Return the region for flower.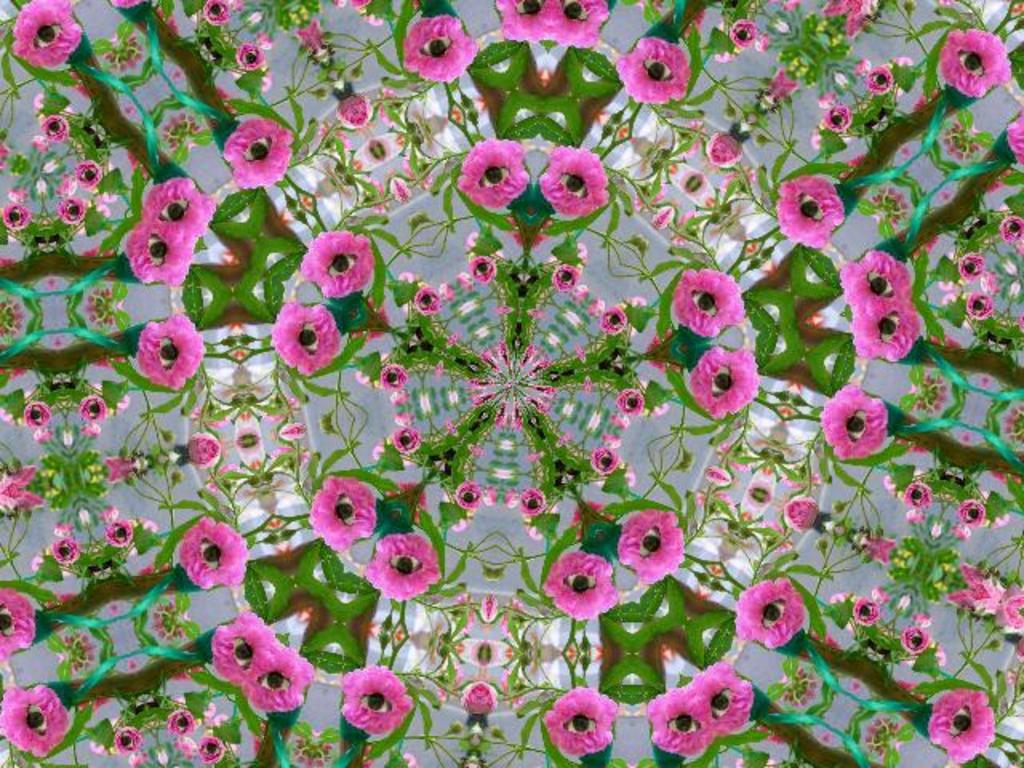
<bbox>934, 27, 1016, 106</bbox>.
